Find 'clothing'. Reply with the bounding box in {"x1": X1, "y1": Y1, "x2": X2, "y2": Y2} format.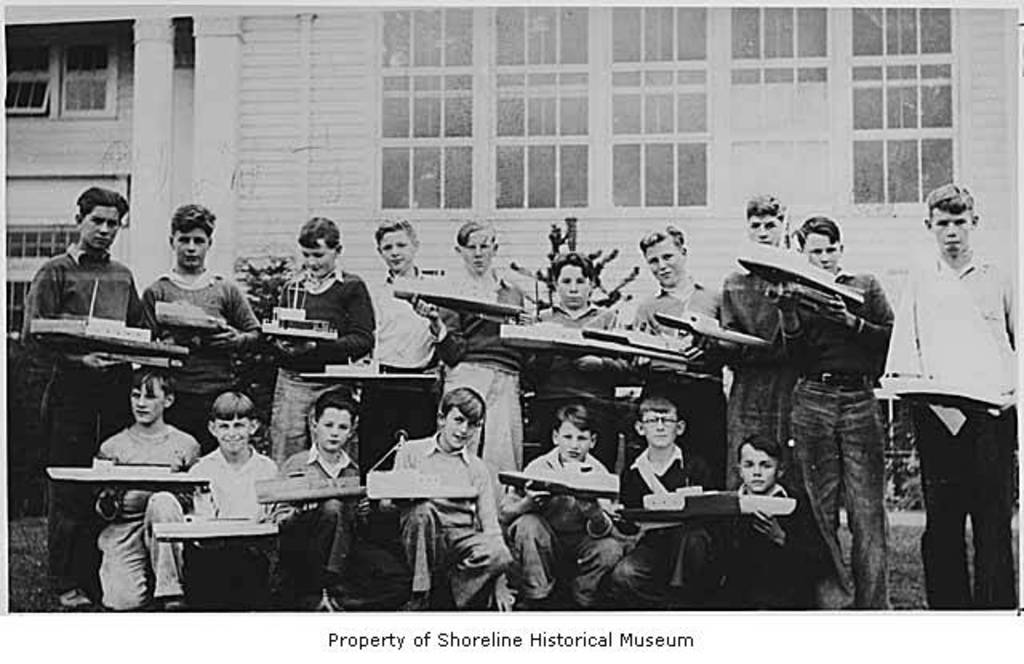
{"x1": 782, "y1": 266, "x2": 894, "y2": 606}.
